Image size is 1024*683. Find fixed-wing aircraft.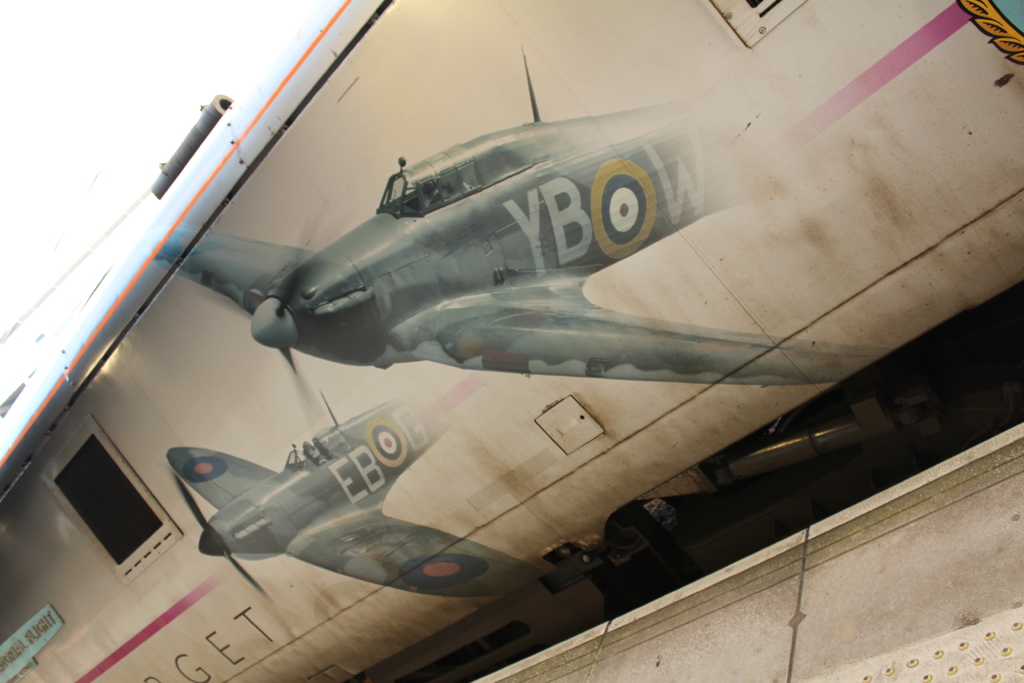
(x1=0, y1=0, x2=1023, y2=682).
